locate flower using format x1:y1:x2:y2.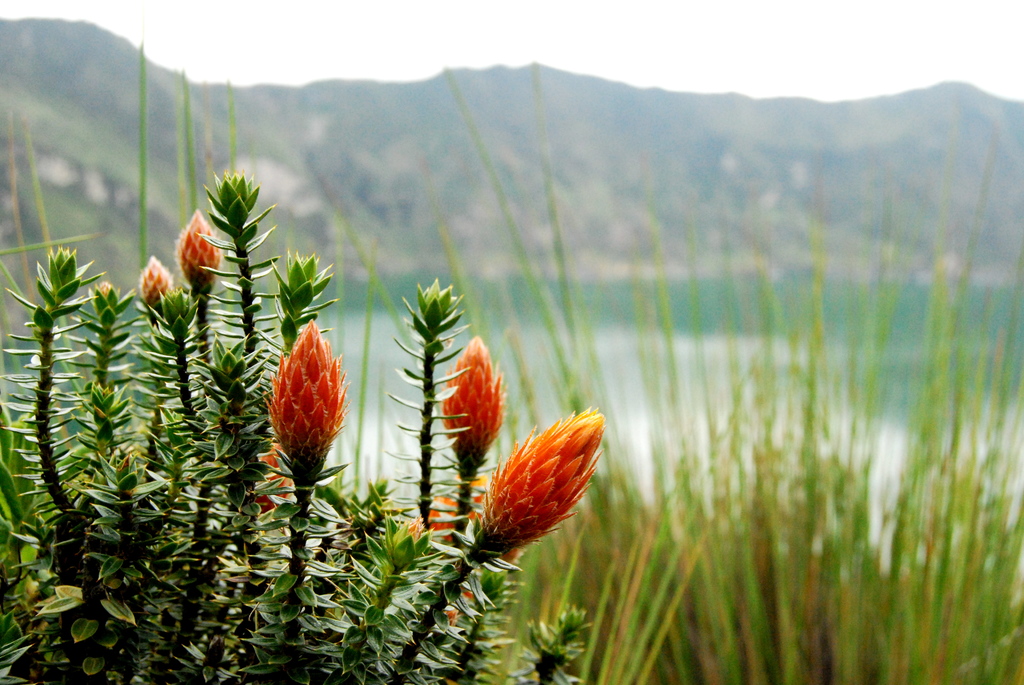
404:473:492:622.
